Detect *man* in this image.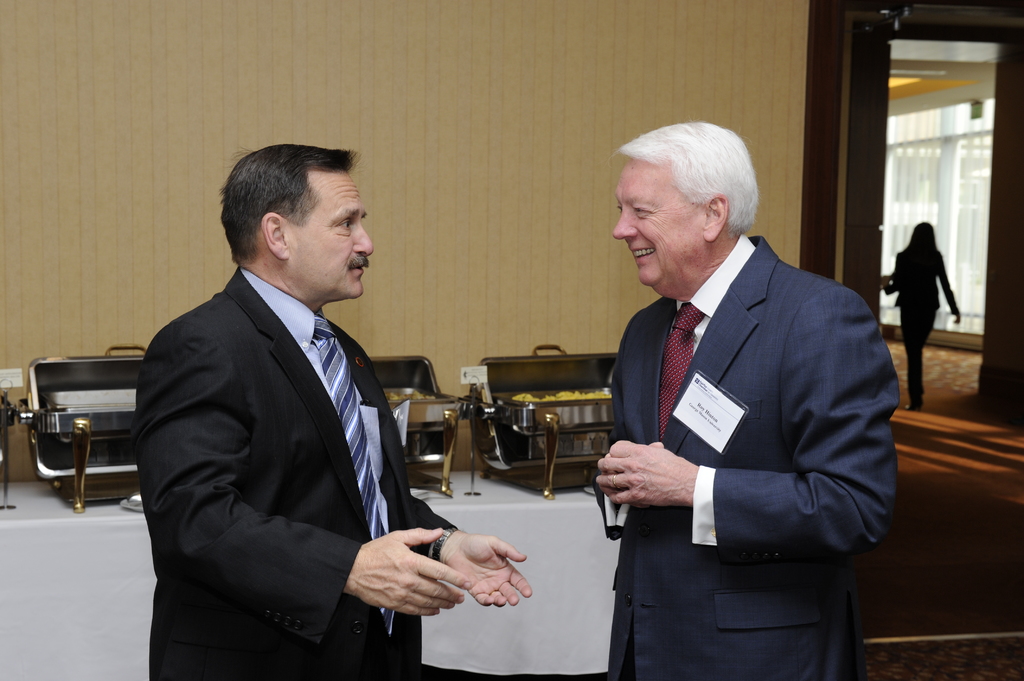
Detection: {"left": 147, "top": 141, "right": 532, "bottom": 680}.
